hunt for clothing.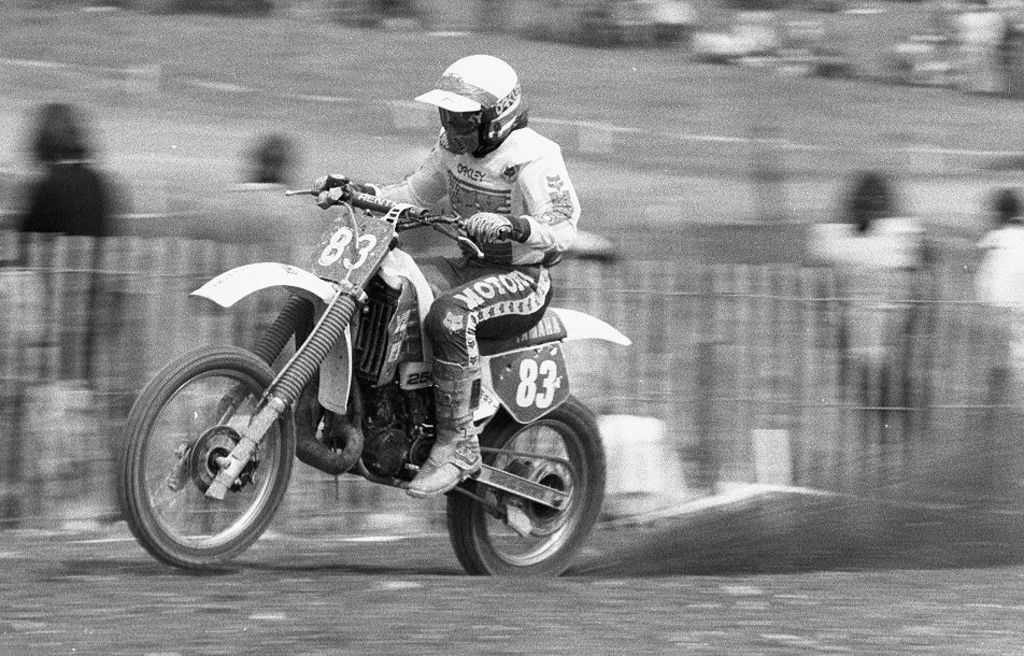
Hunted down at region(979, 220, 1023, 374).
